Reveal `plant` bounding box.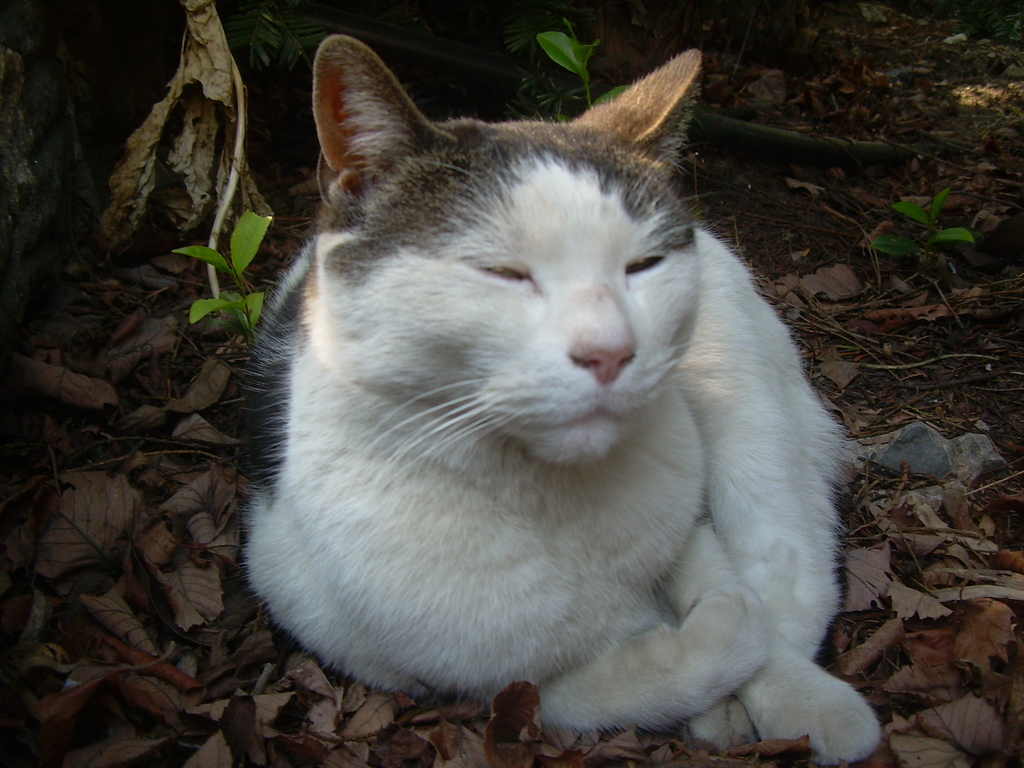
Revealed: detection(855, 199, 977, 269).
